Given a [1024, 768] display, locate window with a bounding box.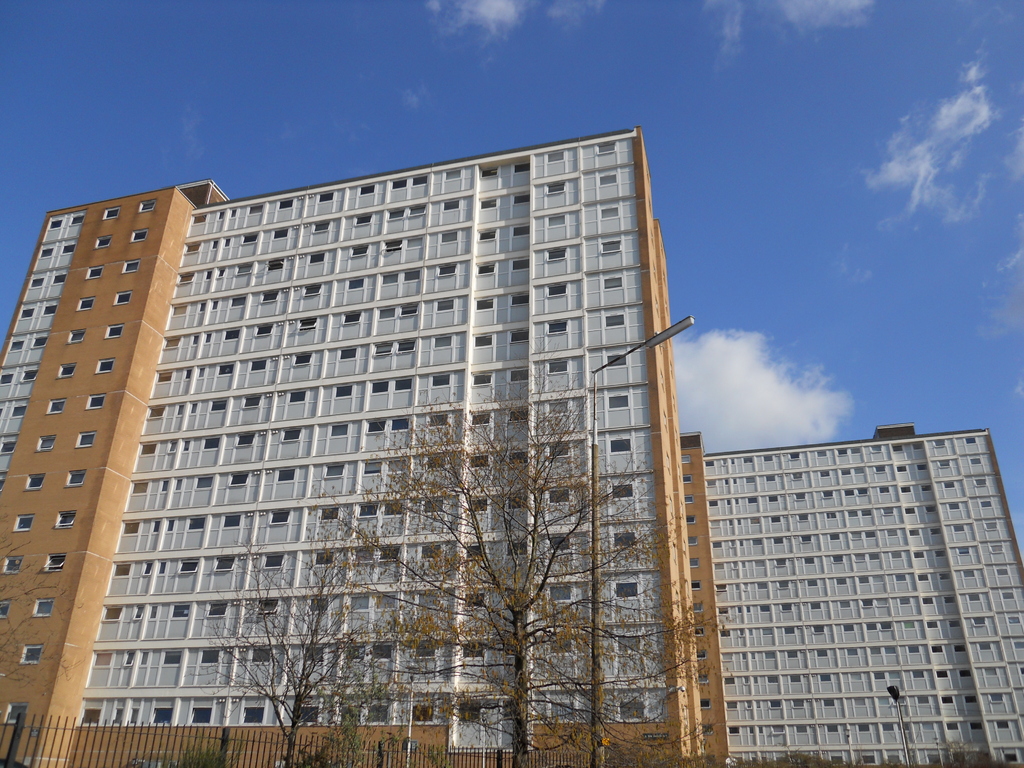
Located: bbox(0, 604, 13, 616).
